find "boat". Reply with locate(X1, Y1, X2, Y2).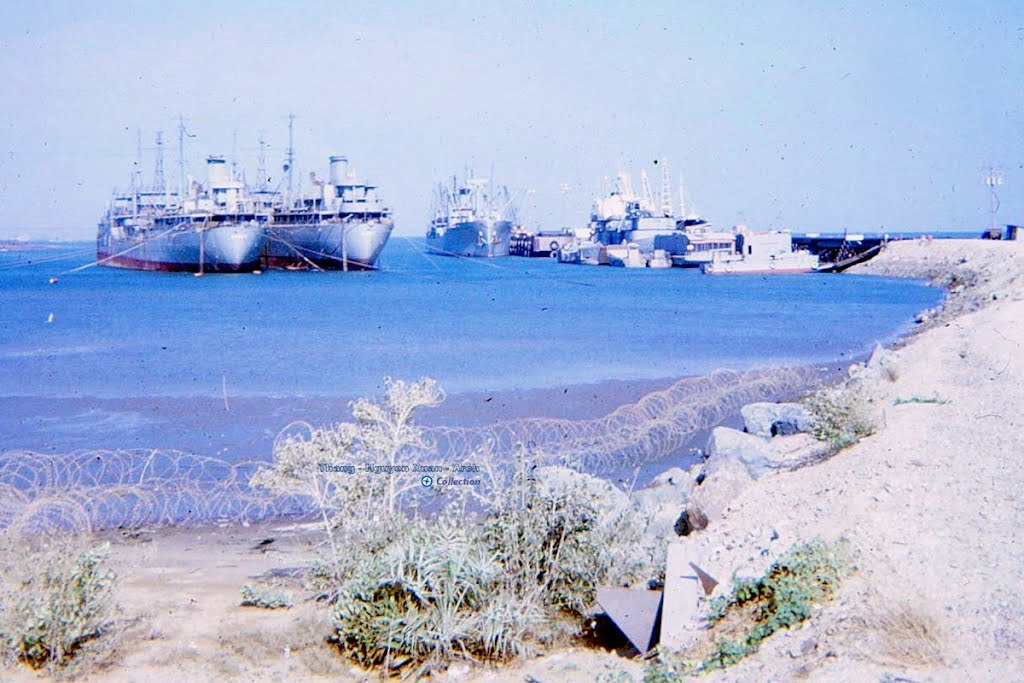
locate(668, 219, 744, 267).
